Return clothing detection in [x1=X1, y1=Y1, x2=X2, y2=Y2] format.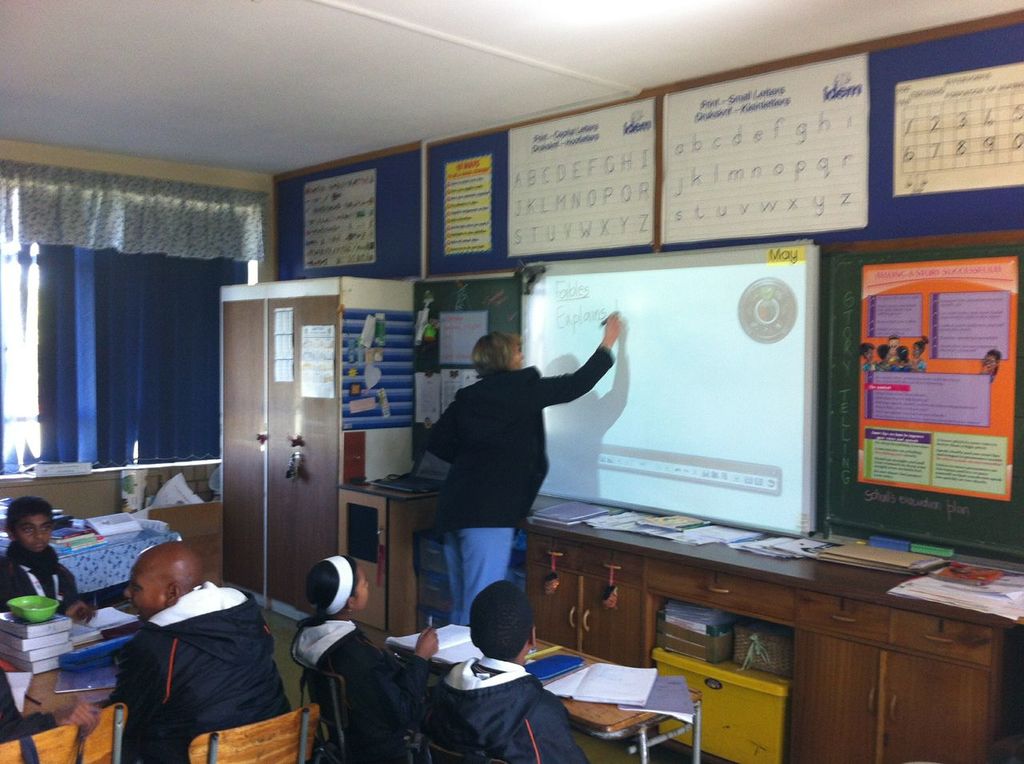
[x1=115, y1=583, x2=292, y2=763].
